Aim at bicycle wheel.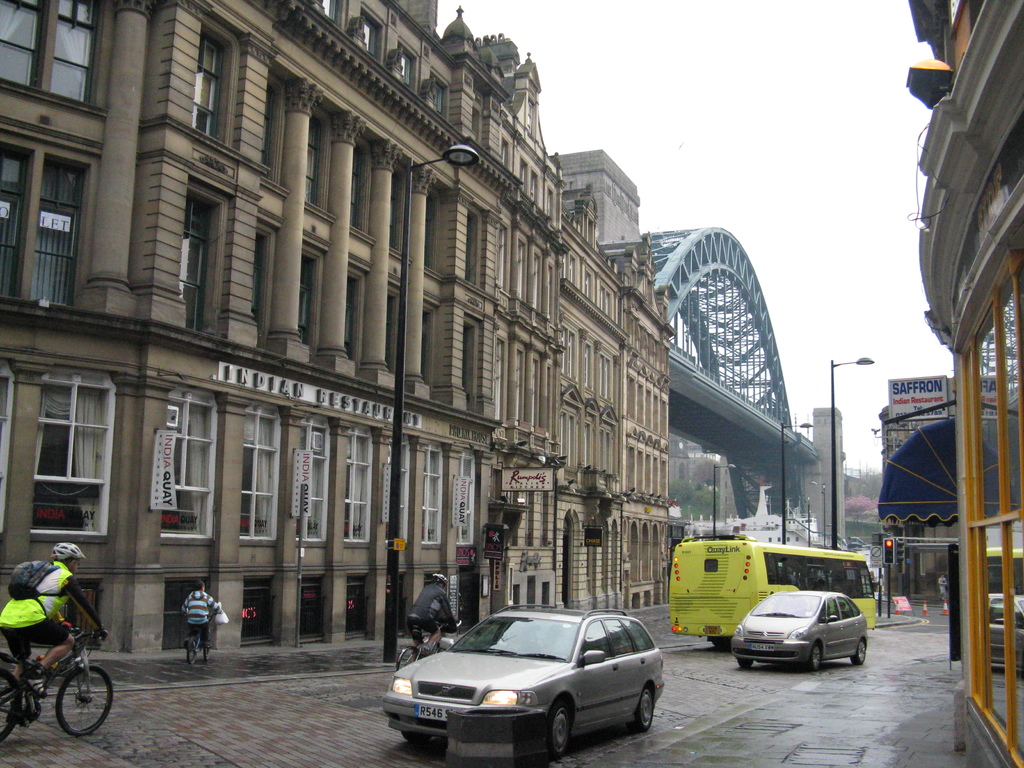
Aimed at 202,638,212,663.
